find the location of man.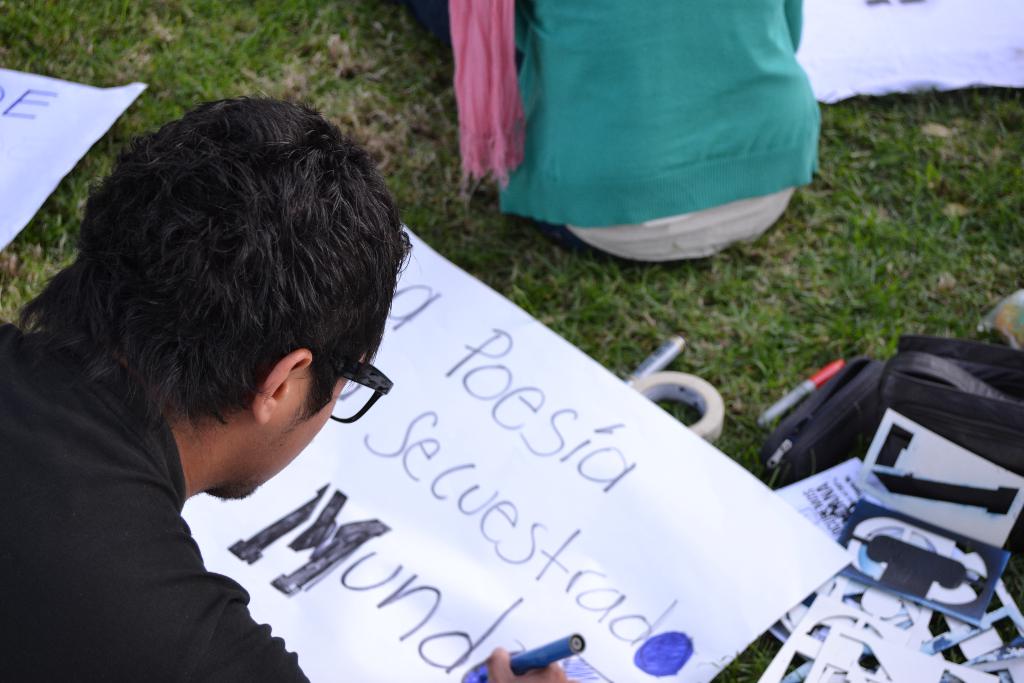
Location: 12 93 648 662.
